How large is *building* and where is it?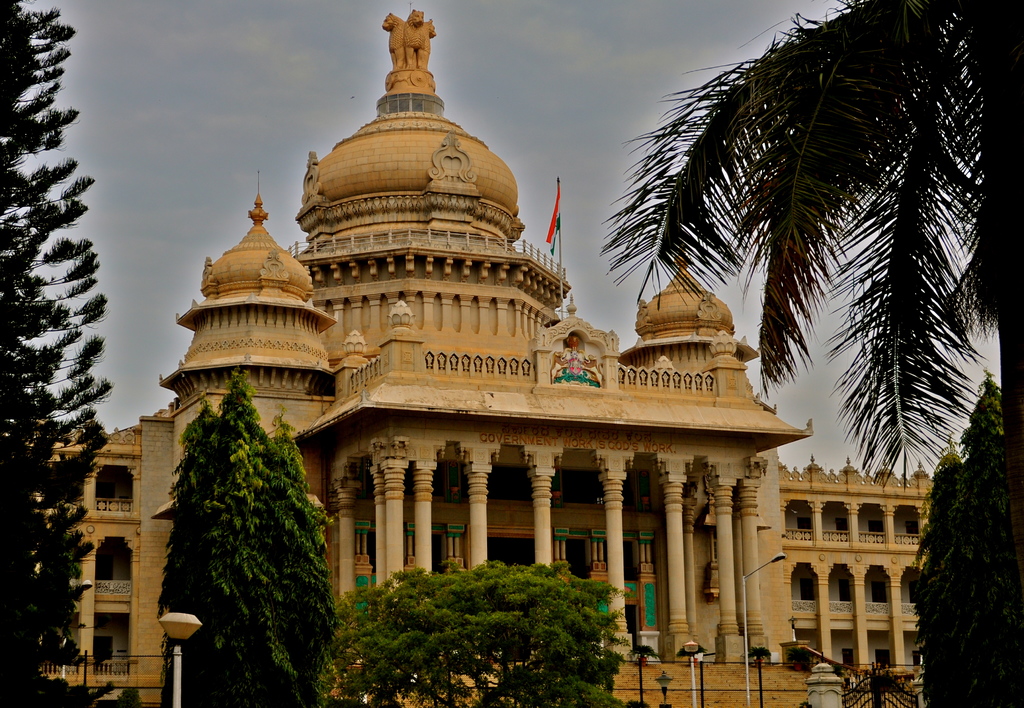
Bounding box: (33, 12, 938, 707).
